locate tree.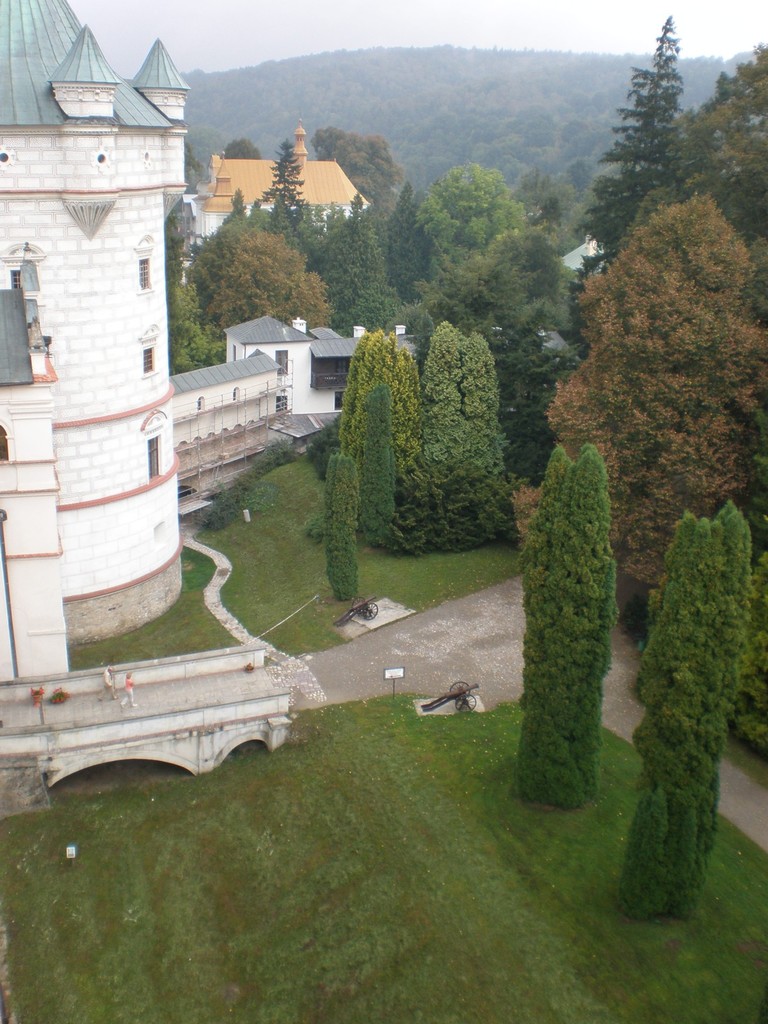
Bounding box: 611, 499, 757, 922.
